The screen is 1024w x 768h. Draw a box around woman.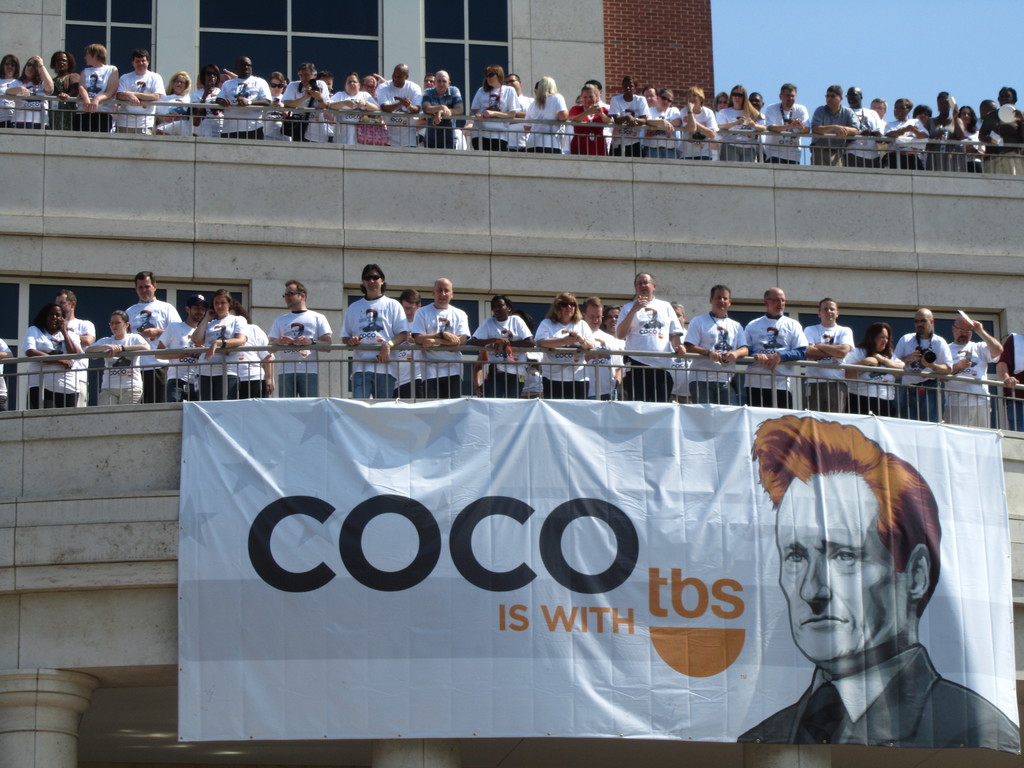
region(150, 70, 195, 135).
